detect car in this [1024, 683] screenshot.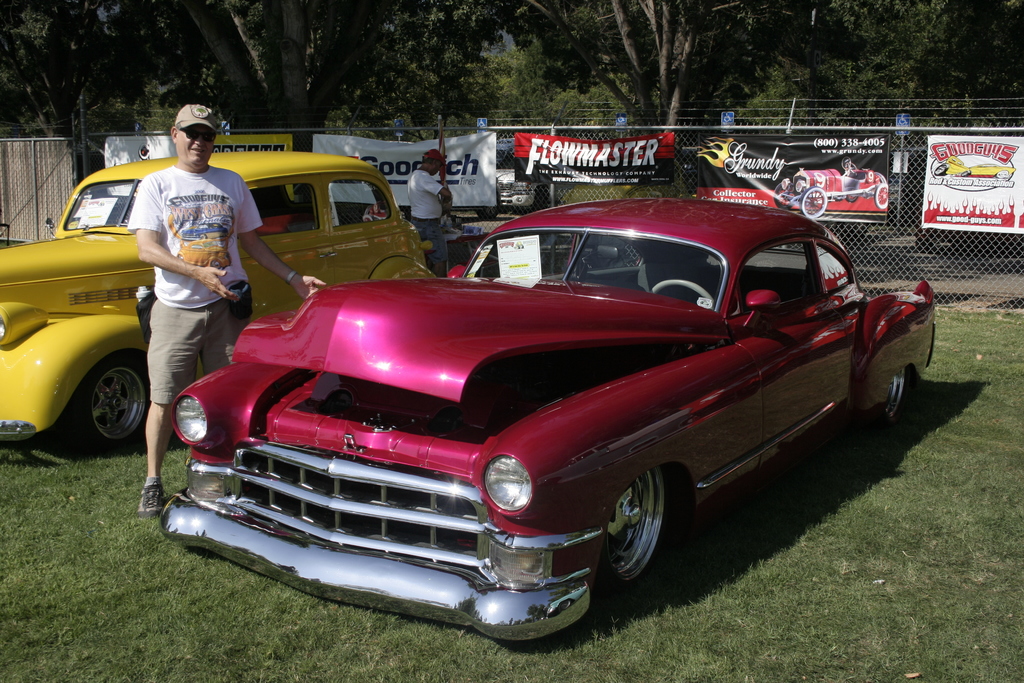
Detection: region(969, 160, 1016, 179).
